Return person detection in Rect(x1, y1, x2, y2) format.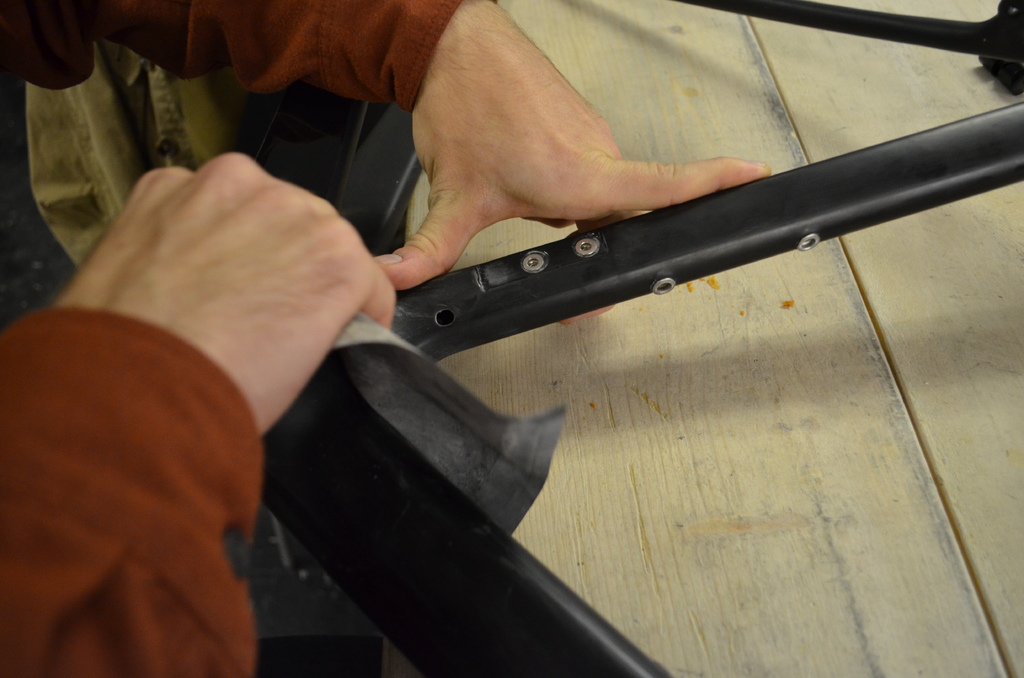
Rect(7, 0, 773, 677).
